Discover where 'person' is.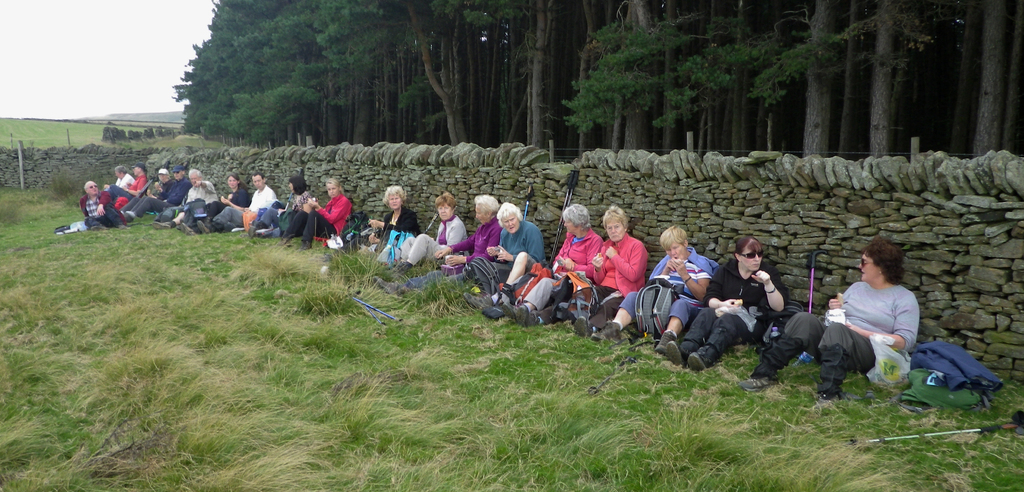
Discovered at bbox(483, 205, 547, 298).
